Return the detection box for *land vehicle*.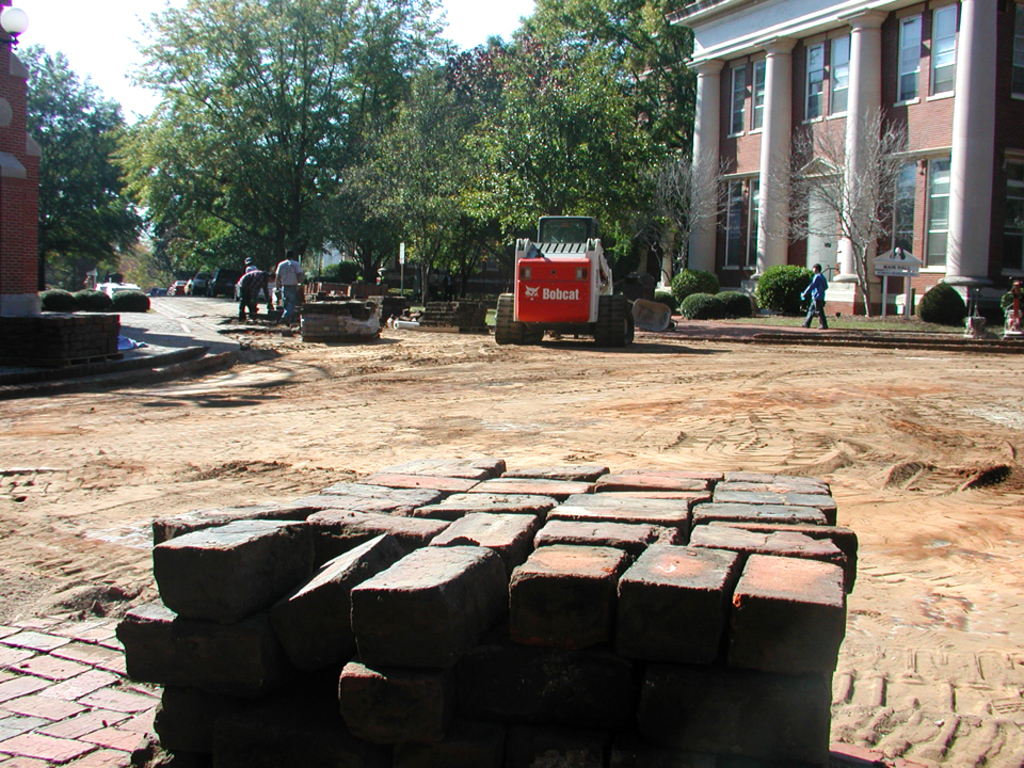
pyautogui.locateOnScreen(149, 286, 165, 295).
